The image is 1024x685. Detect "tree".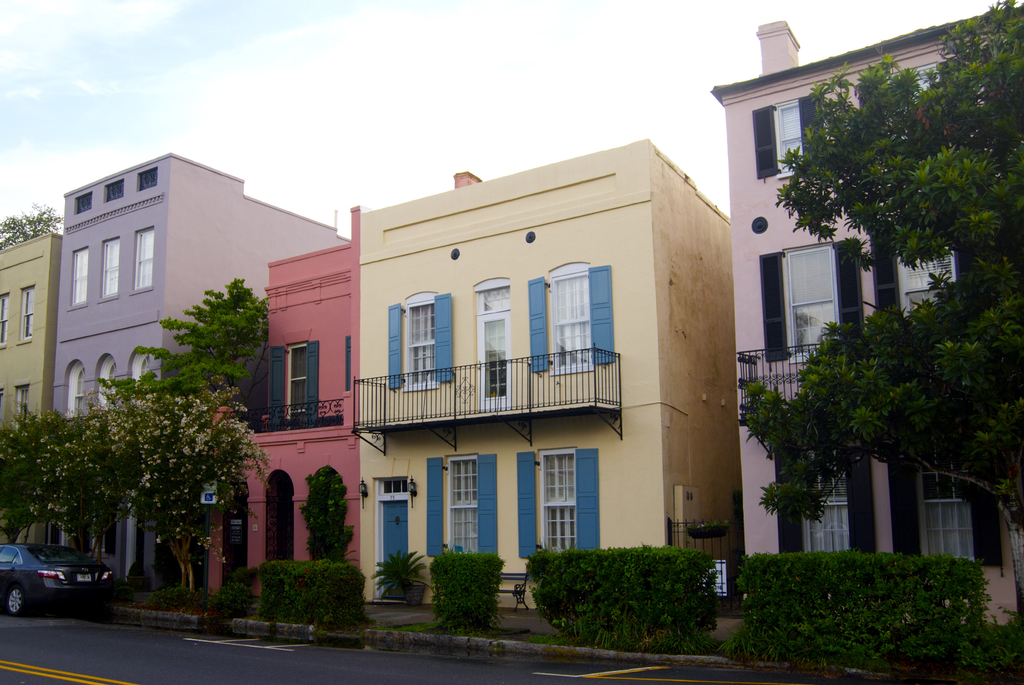
Detection: {"left": 739, "top": 28, "right": 1023, "bottom": 512}.
